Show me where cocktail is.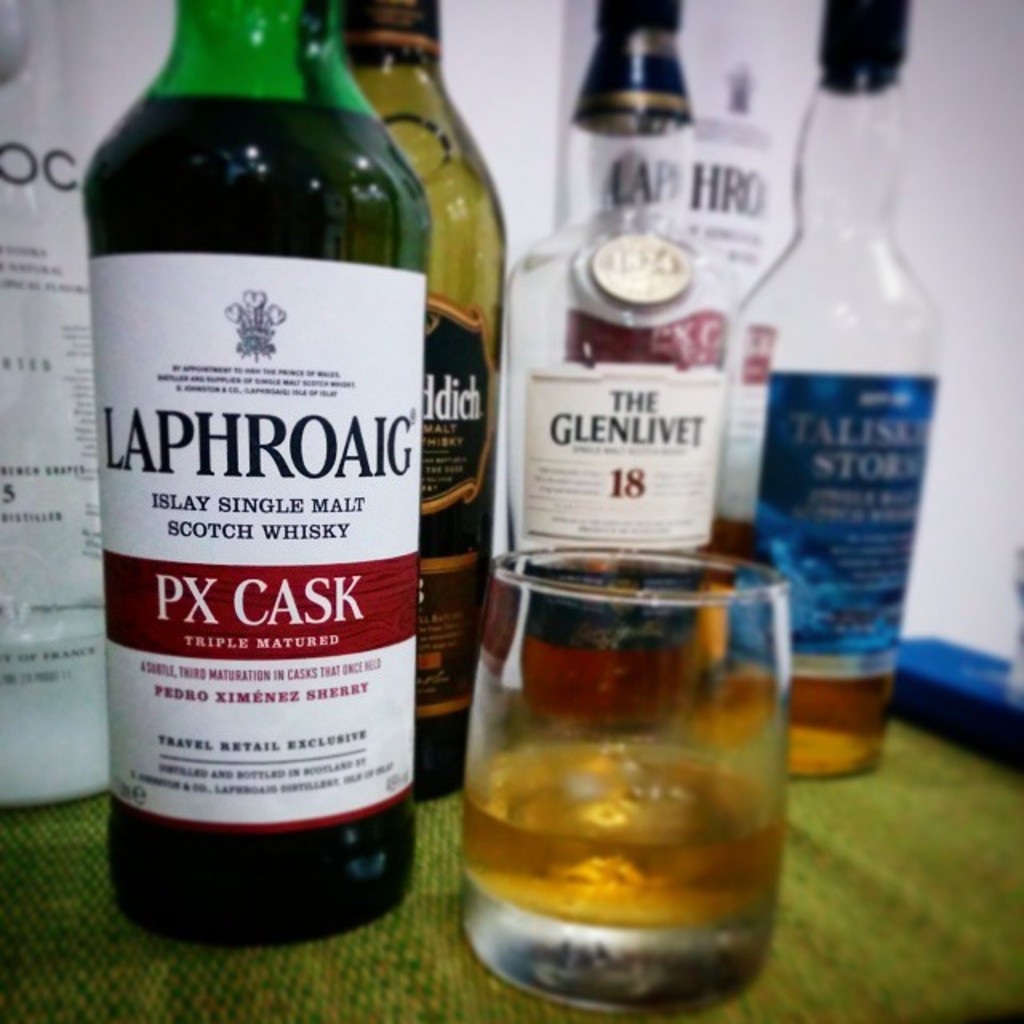
cocktail is at crop(469, 544, 792, 1013).
